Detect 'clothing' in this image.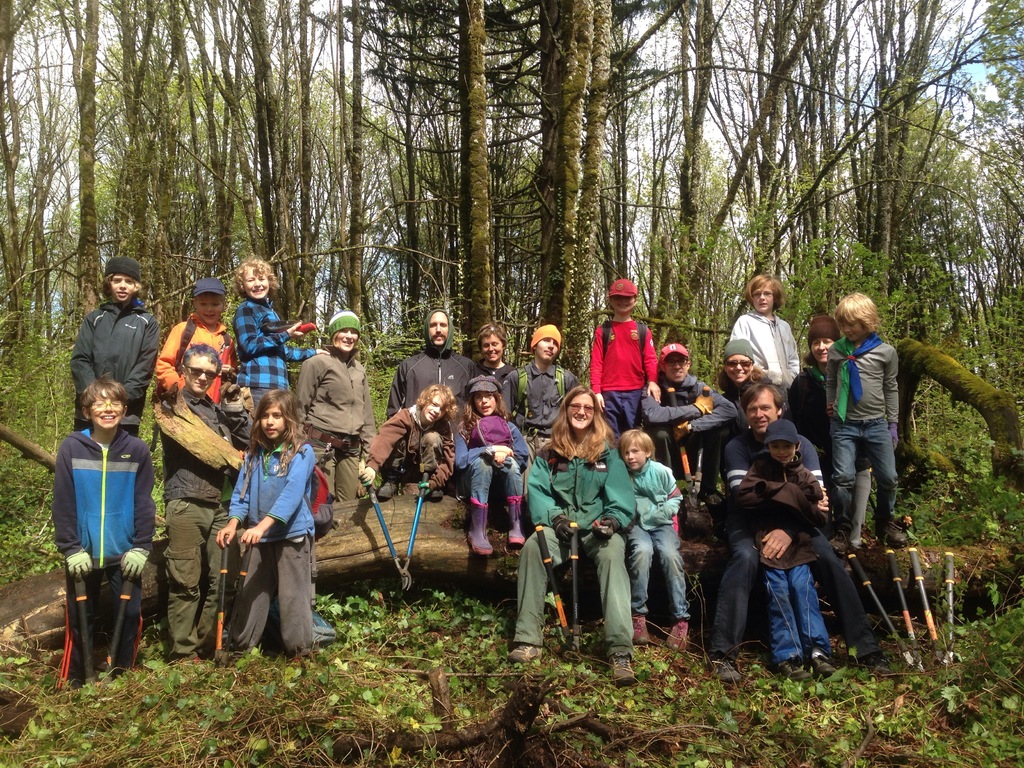
Detection: [209, 421, 315, 661].
